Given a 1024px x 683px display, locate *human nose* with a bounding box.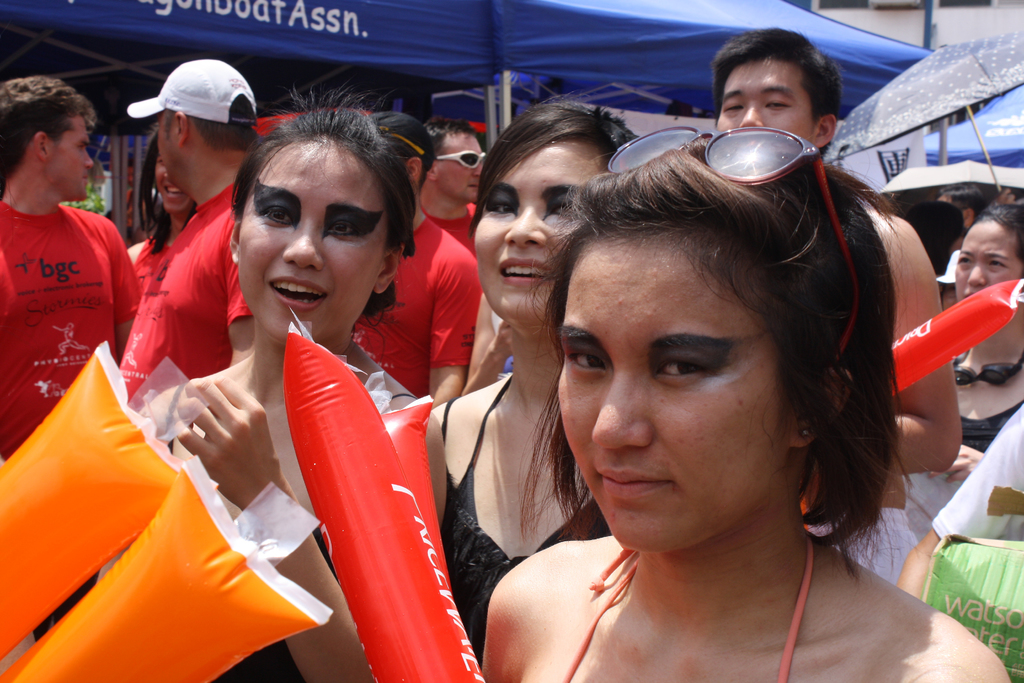
Located: l=502, t=202, r=545, b=247.
